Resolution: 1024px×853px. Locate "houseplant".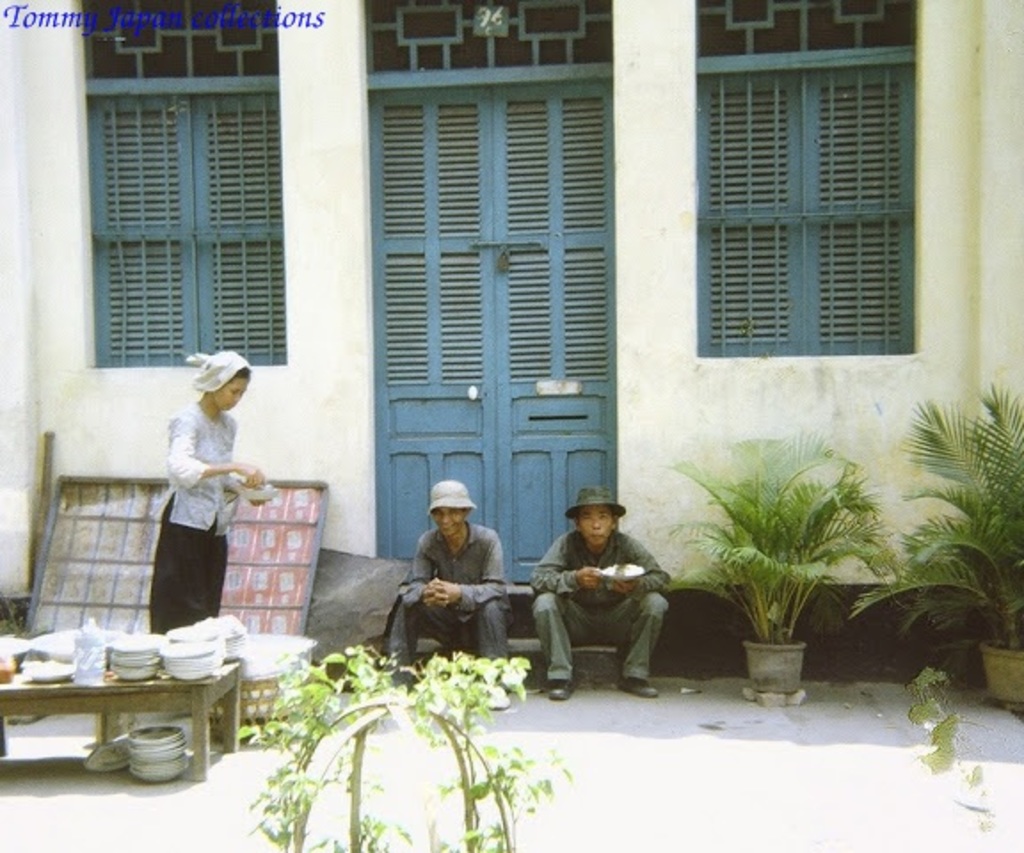
846/384/1022/721.
